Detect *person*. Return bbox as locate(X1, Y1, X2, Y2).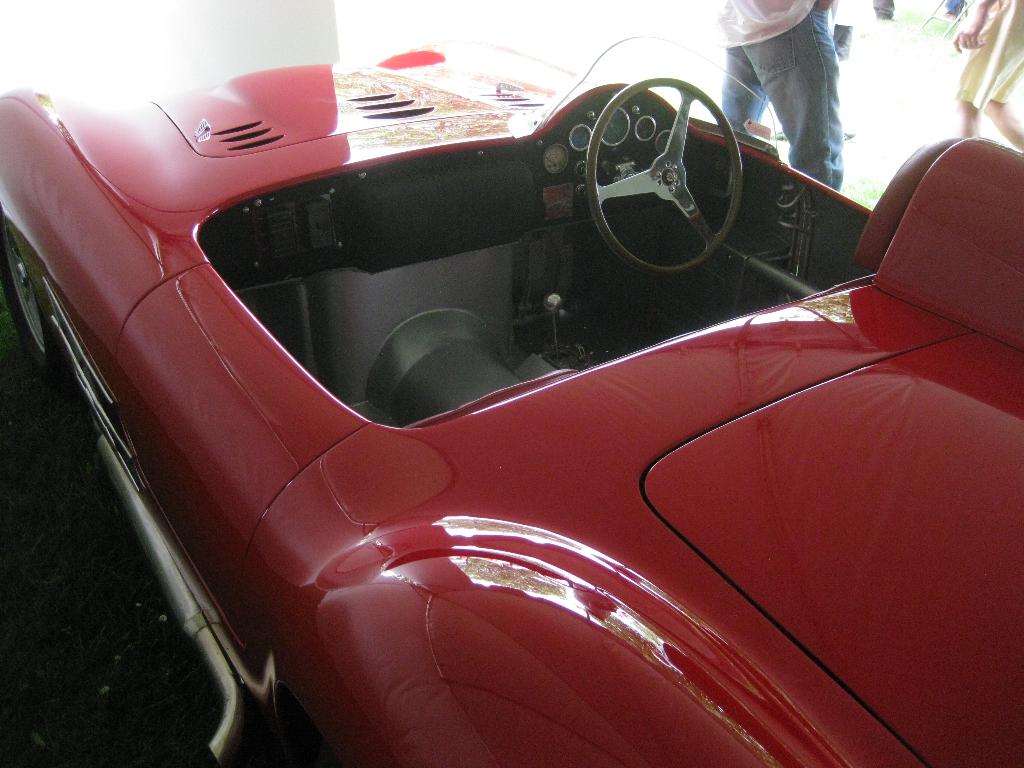
locate(950, 0, 1023, 150).
